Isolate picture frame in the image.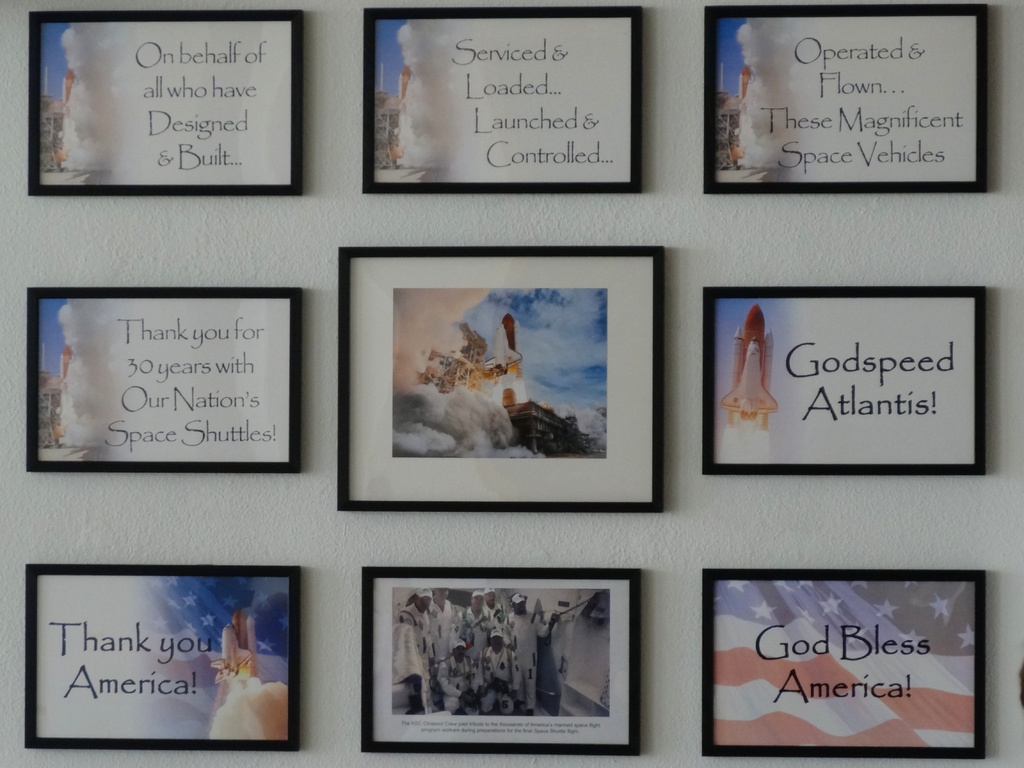
Isolated region: bbox=(704, 294, 985, 471).
